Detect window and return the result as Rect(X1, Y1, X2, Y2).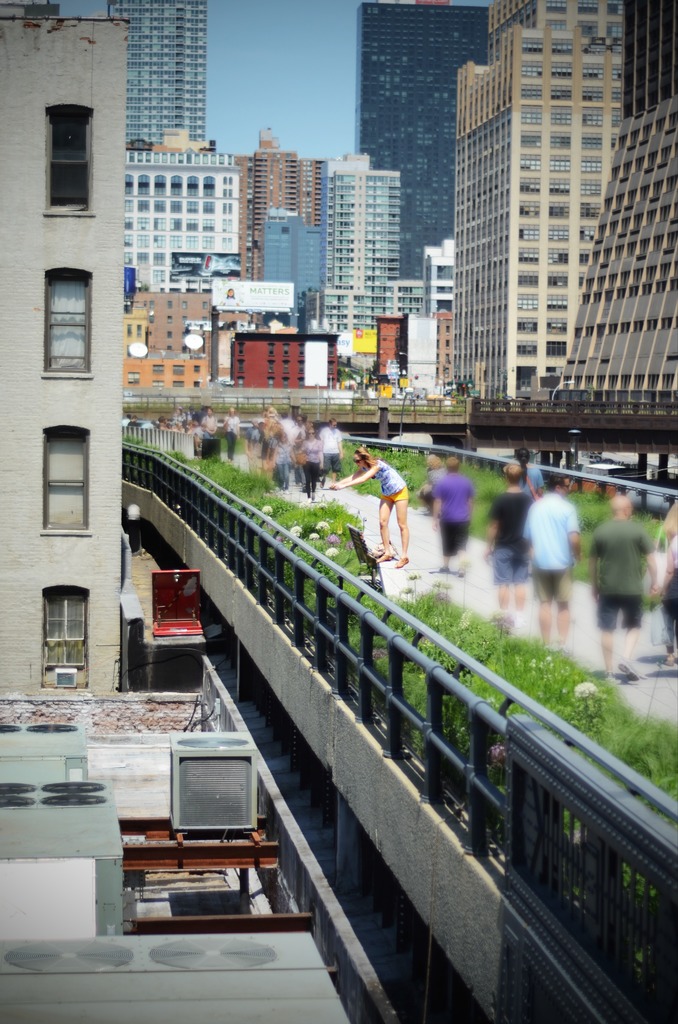
Rect(37, 428, 95, 536).
